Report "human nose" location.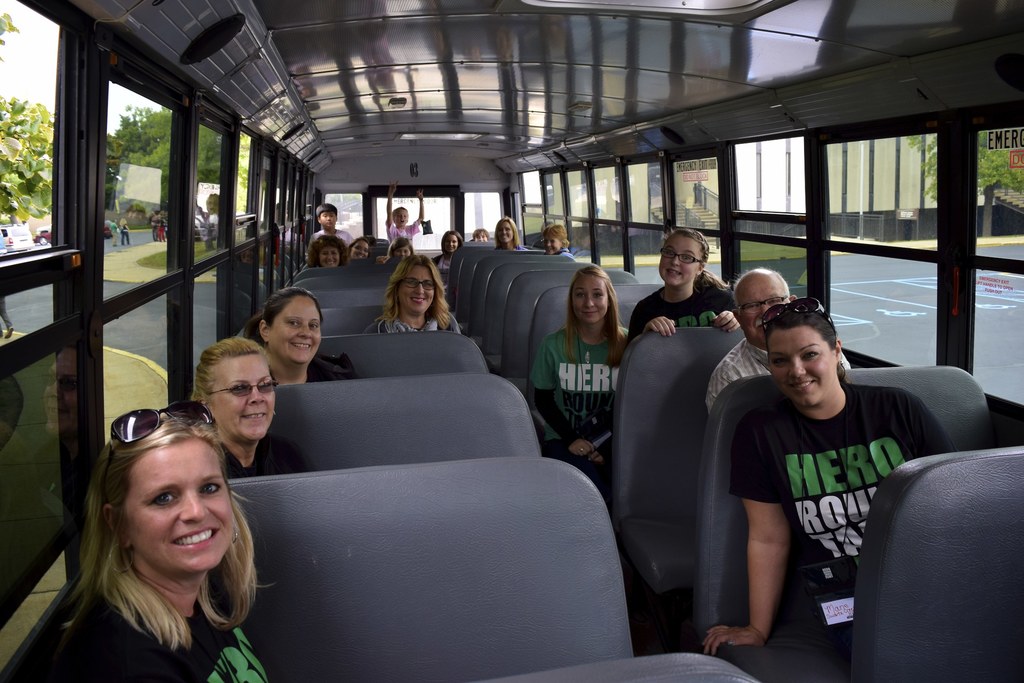
Report: [x1=791, y1=357, x2=803, y2=374].
